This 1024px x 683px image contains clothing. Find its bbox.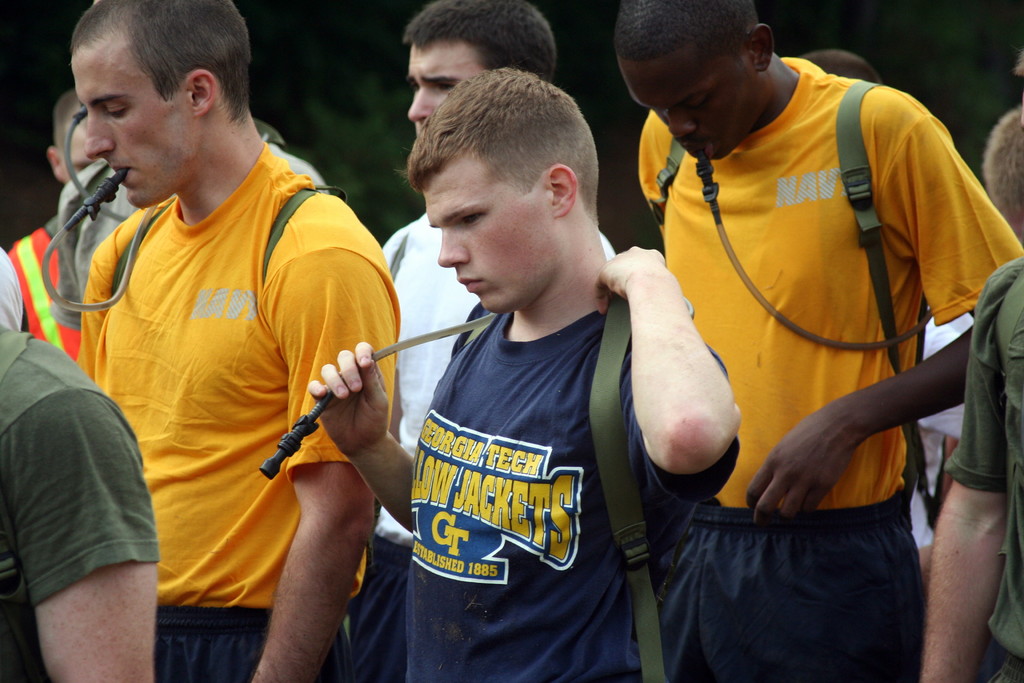
(0, 313, 166, 682).
